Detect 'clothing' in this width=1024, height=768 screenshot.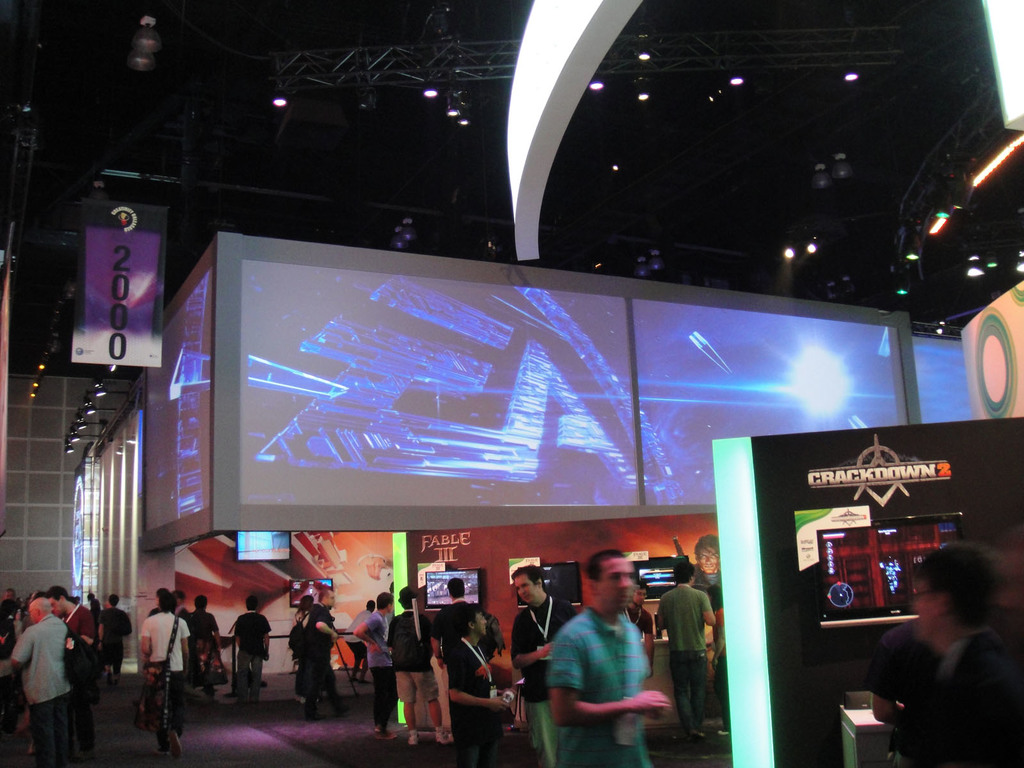
Detection: [left=532, top=584, right=673, bottom=753].
